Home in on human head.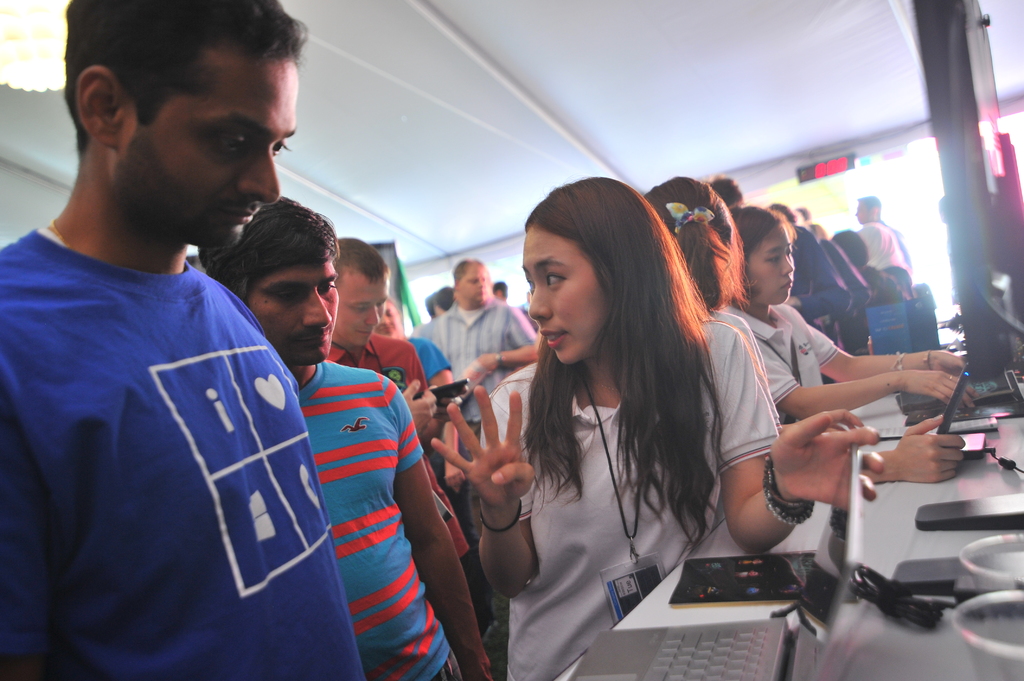
Homed in at <region>381, 292, 399, 335</region>.
